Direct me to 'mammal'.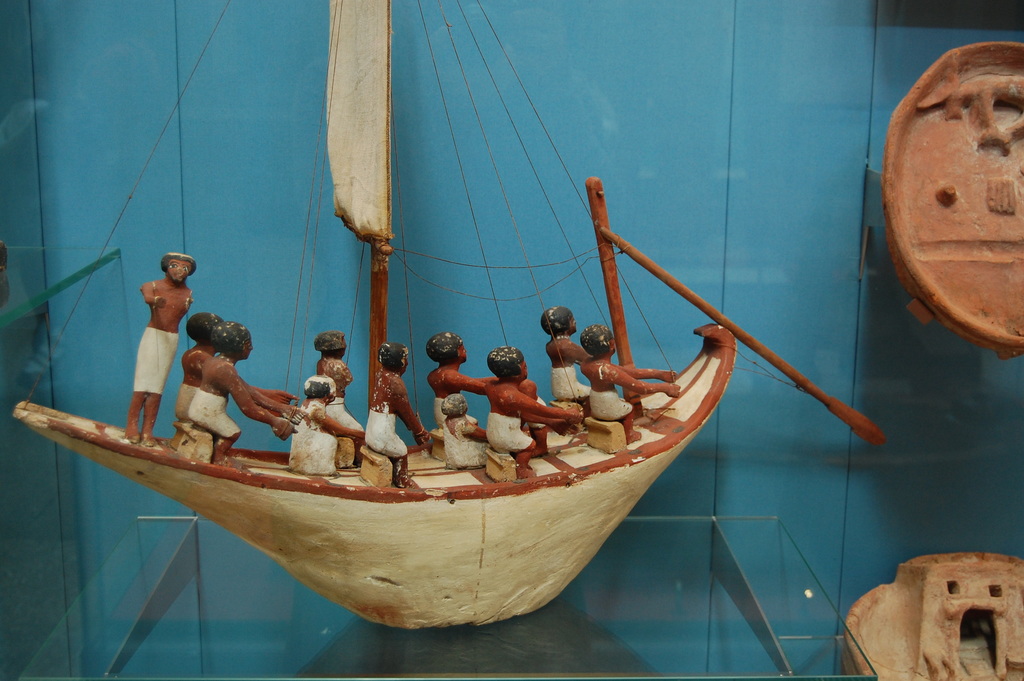
Direction: BBox(166, 310, 230, 426).
